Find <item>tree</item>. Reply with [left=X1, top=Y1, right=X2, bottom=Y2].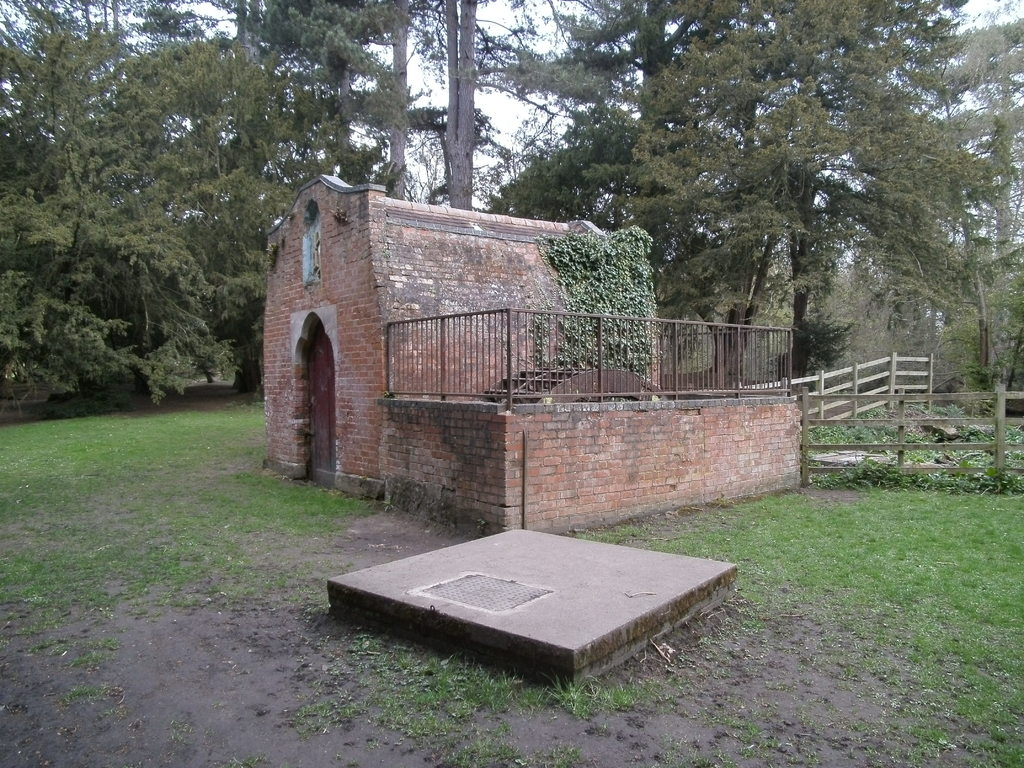
[left=0, top=31, right=343, bottom=406].
